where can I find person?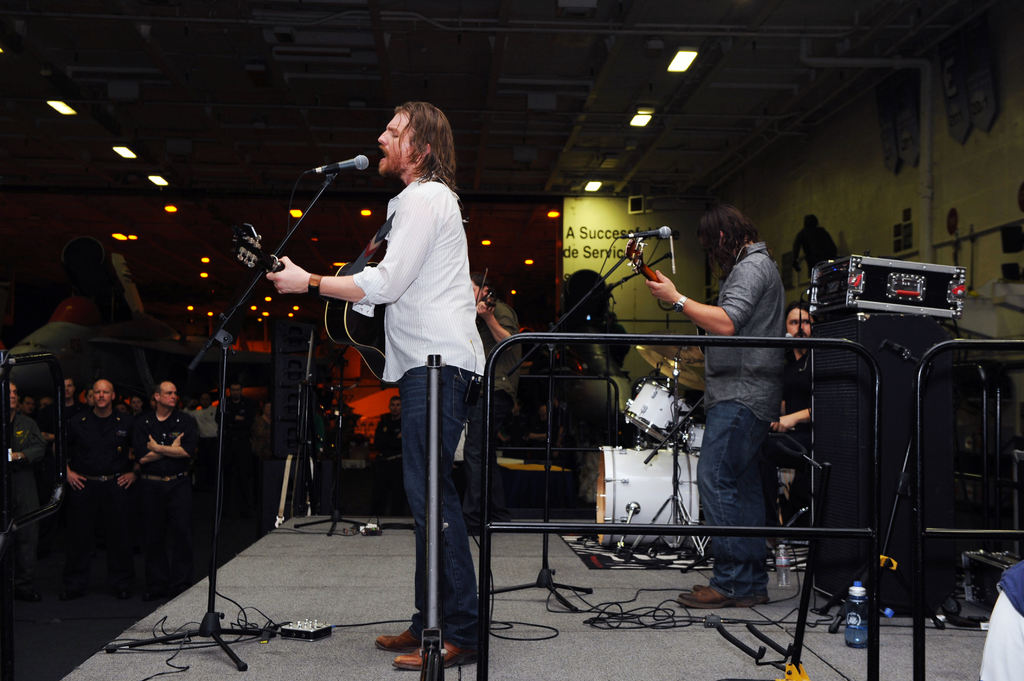
You can find it at left=59, top=380, right=139, bottom=585.
